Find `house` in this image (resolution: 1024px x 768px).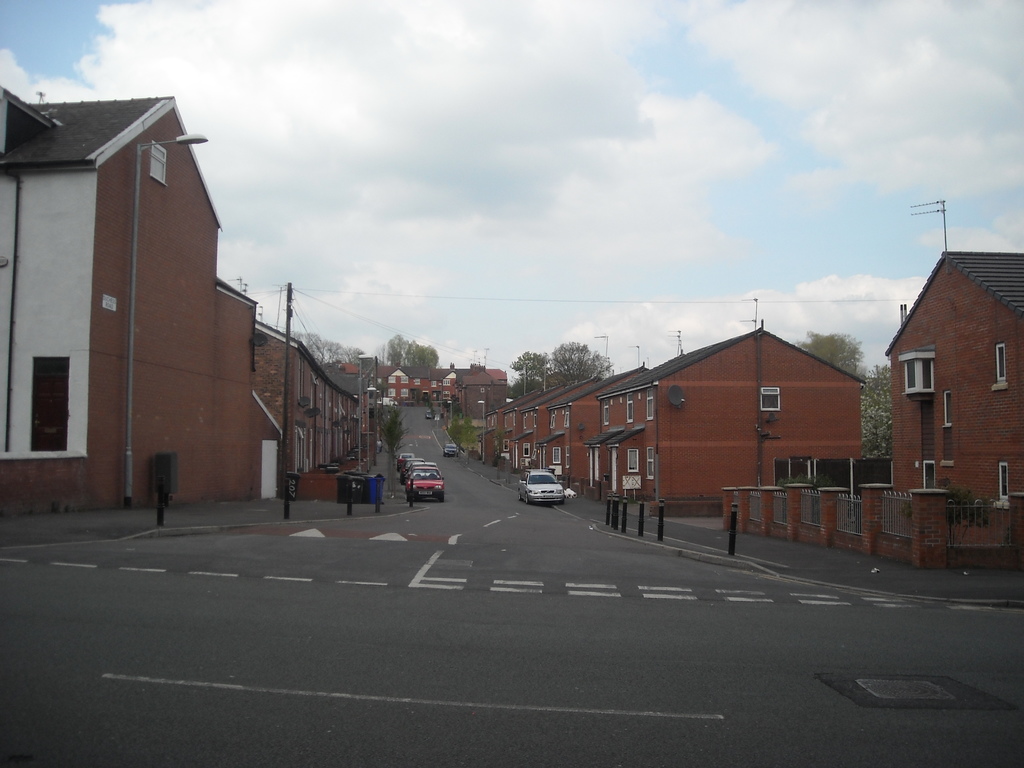
region(588, 358, 699, 497).
